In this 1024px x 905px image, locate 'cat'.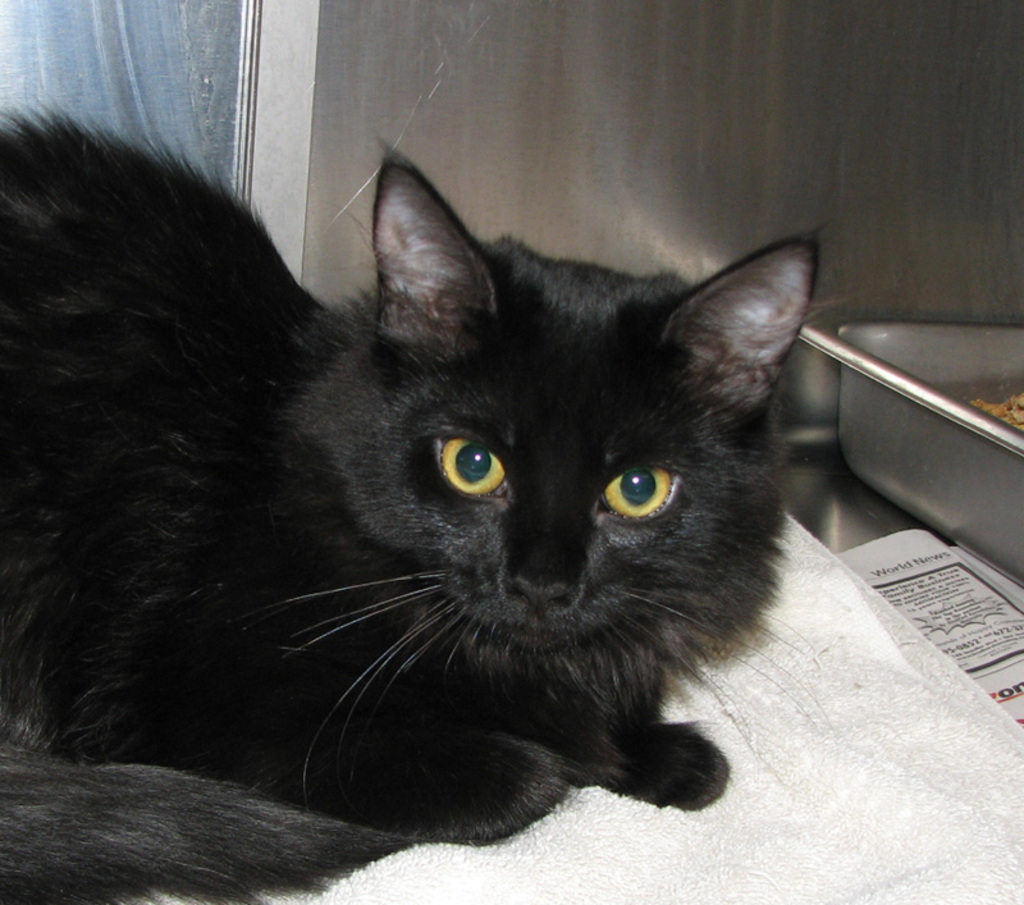
Bounding box: crop(0, 109, 790, 904).
